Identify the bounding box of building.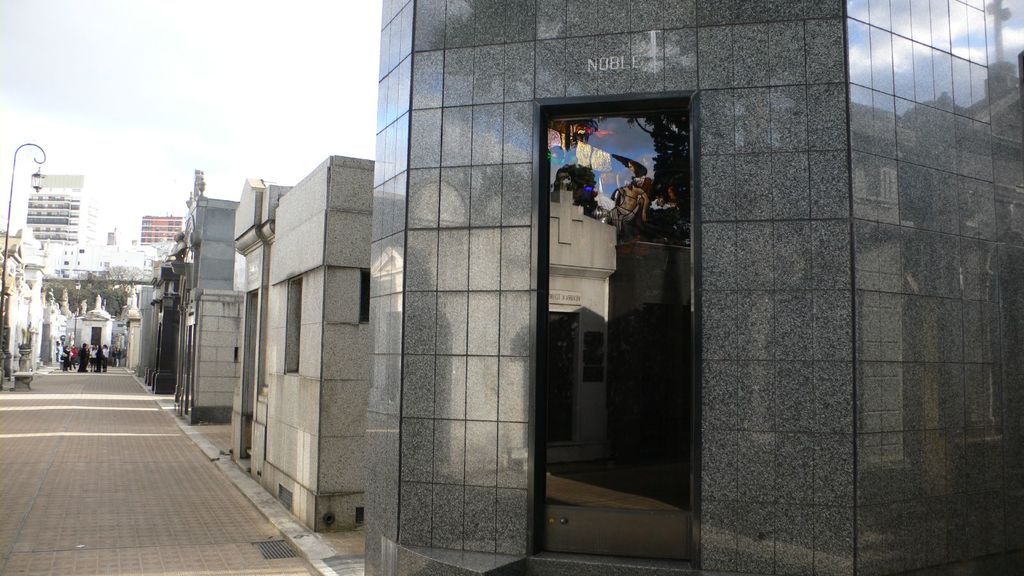
l=140, t=214, r=183, b=244.
